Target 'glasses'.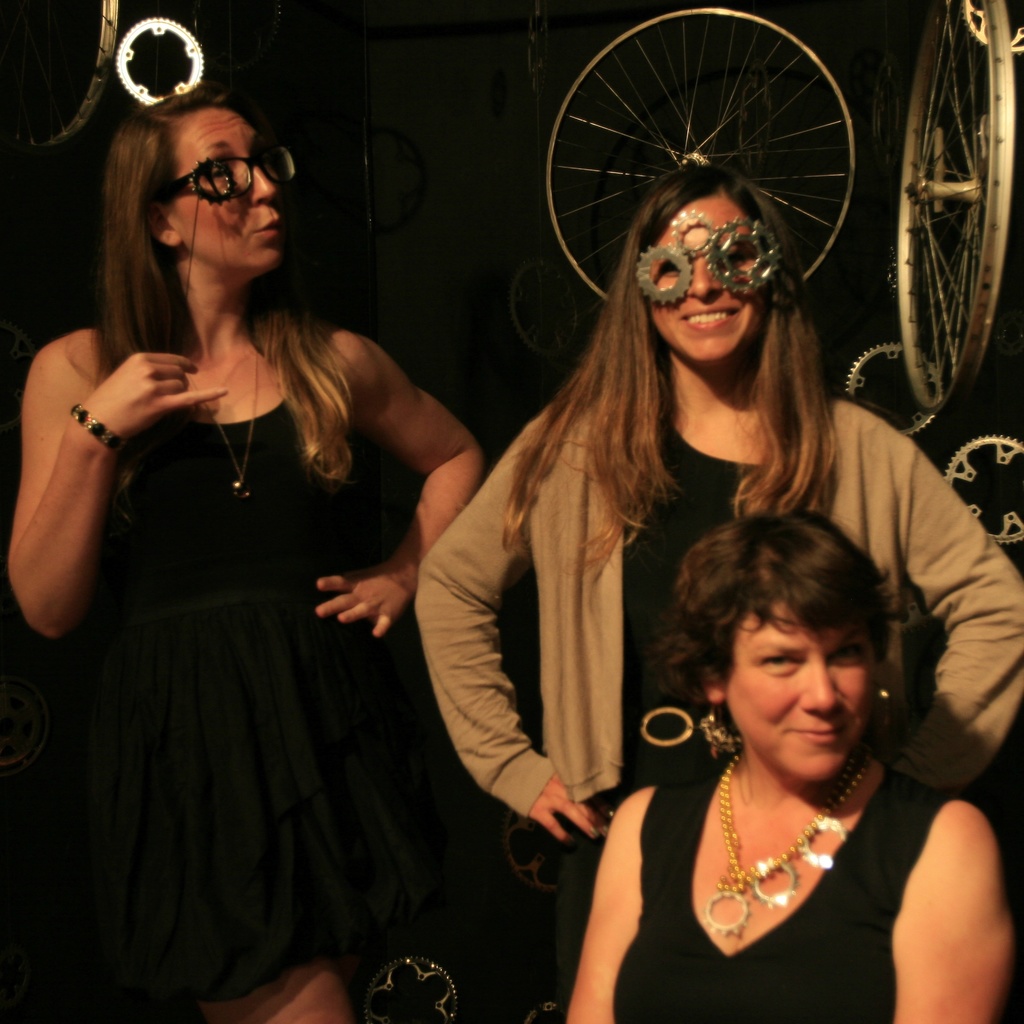
Target region: (161, 139, 305, 203).
